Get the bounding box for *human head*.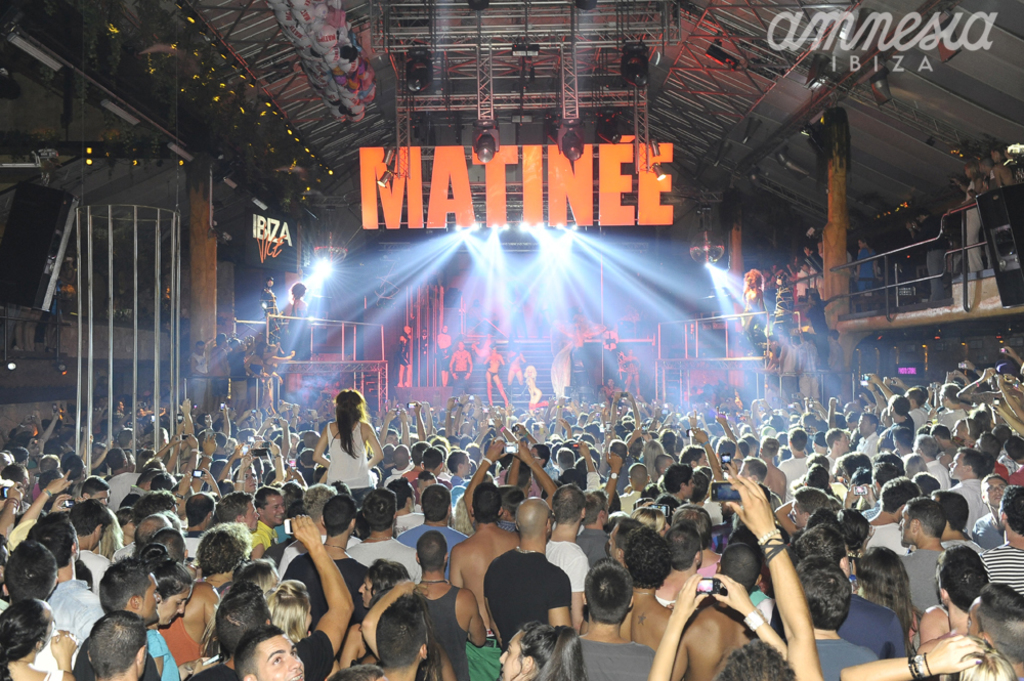
region(990, 424, 1019, 443).
